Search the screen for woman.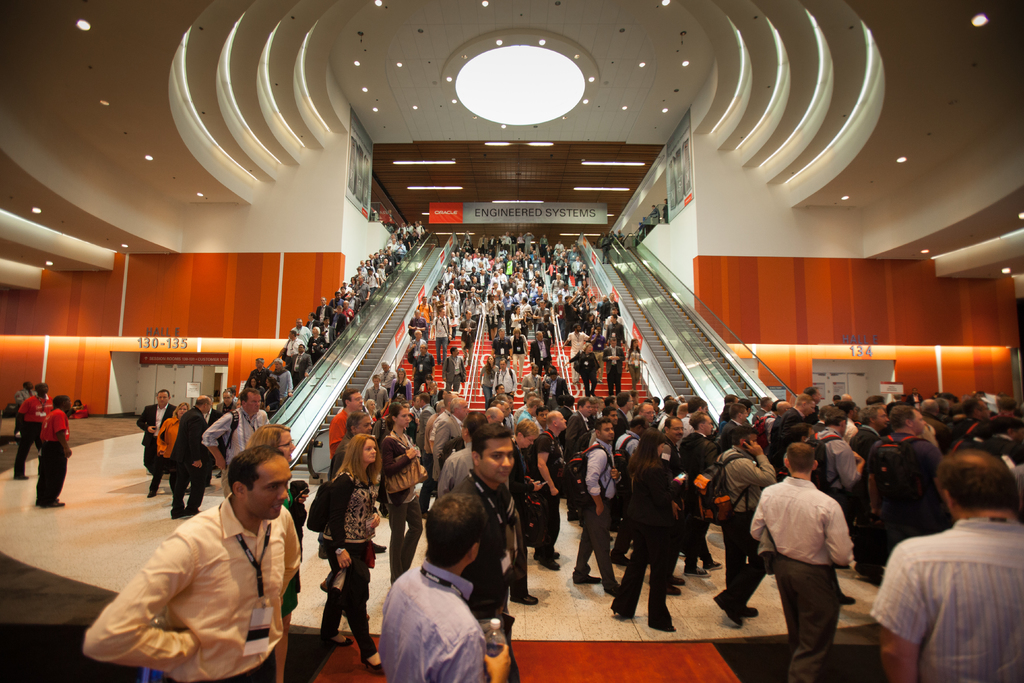
Found at x1=545 y1=259 x2=559 y2=284.
